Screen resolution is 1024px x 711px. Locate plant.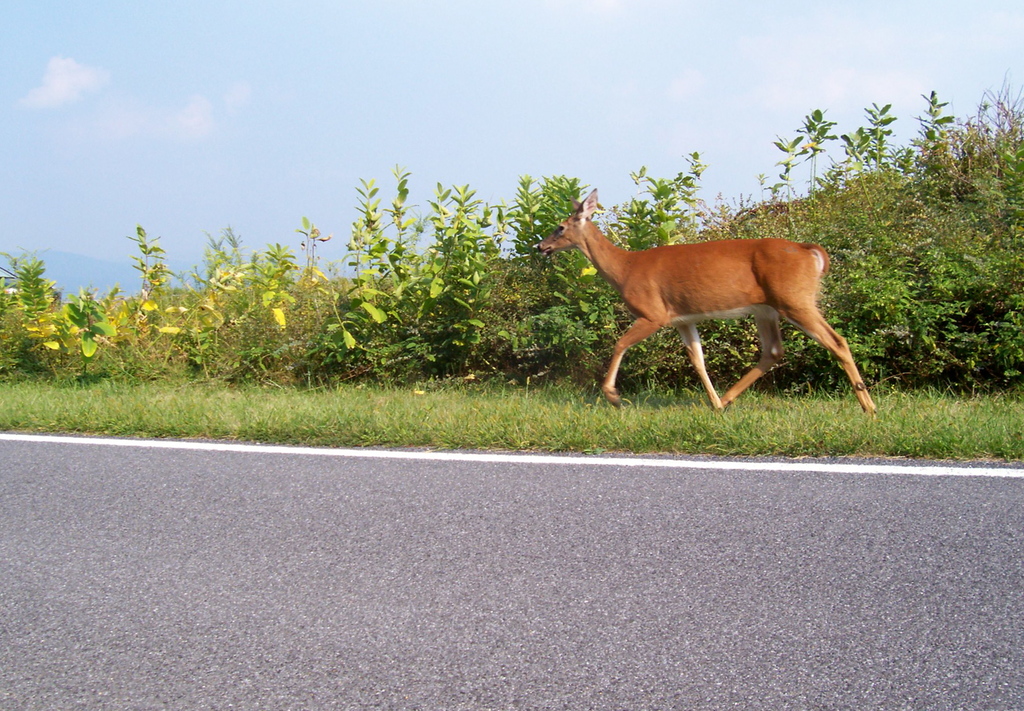
[x1=290, y1=211, x2=340, y2=374].
